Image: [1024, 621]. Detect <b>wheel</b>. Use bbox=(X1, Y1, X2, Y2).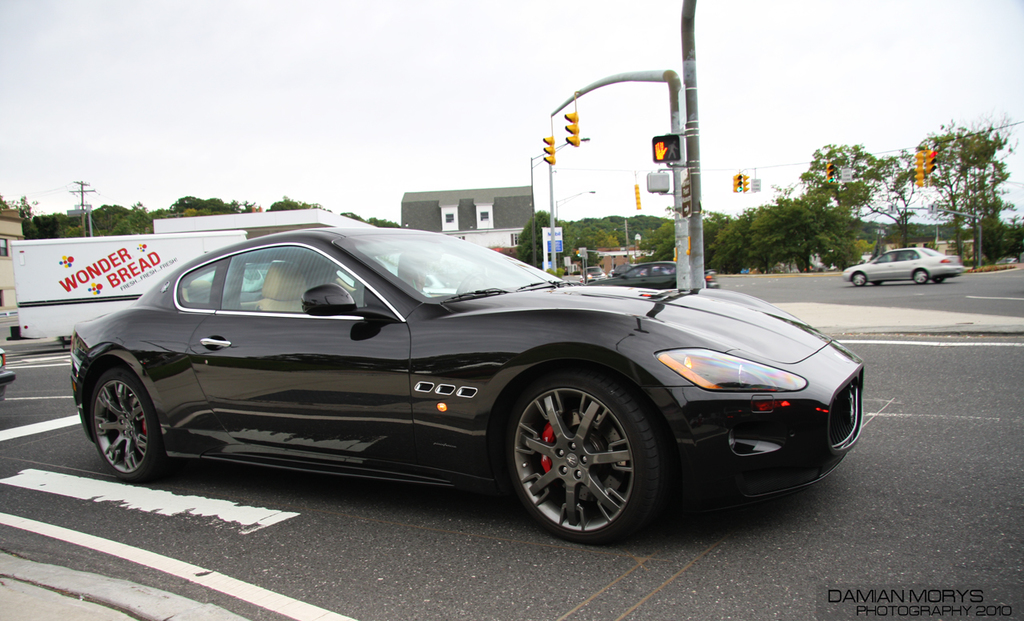
bbox=(912, 266, 928, 285).
